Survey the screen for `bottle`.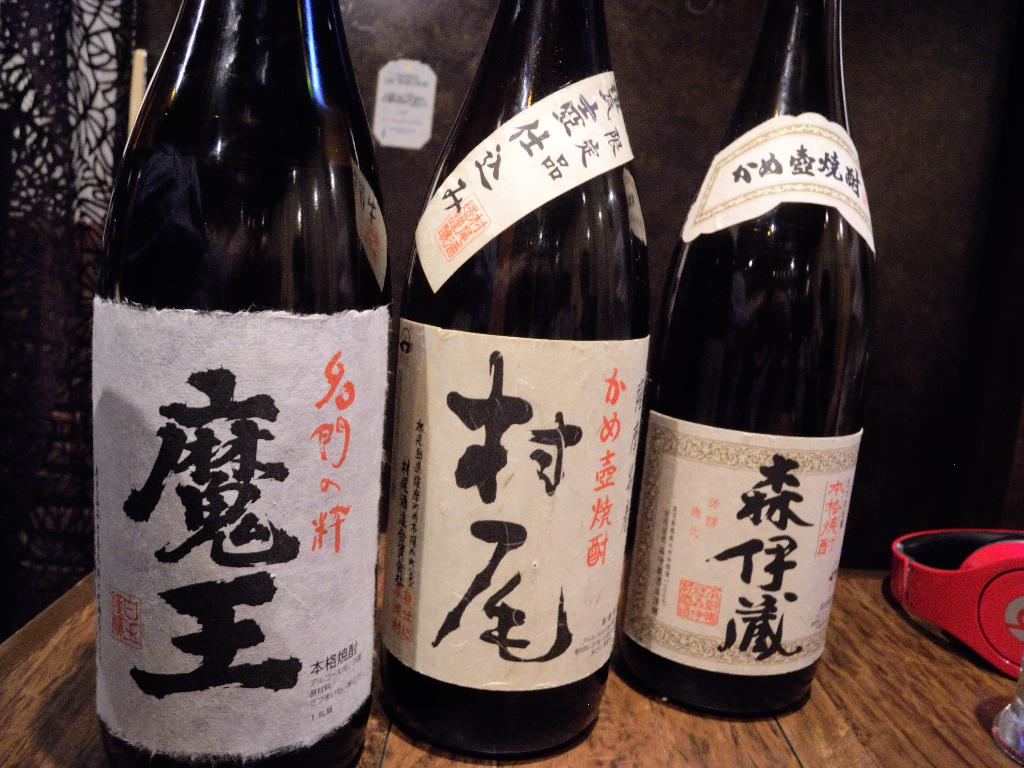
Survey found: <bbox>90, 0, 396, 767</bbox>.
